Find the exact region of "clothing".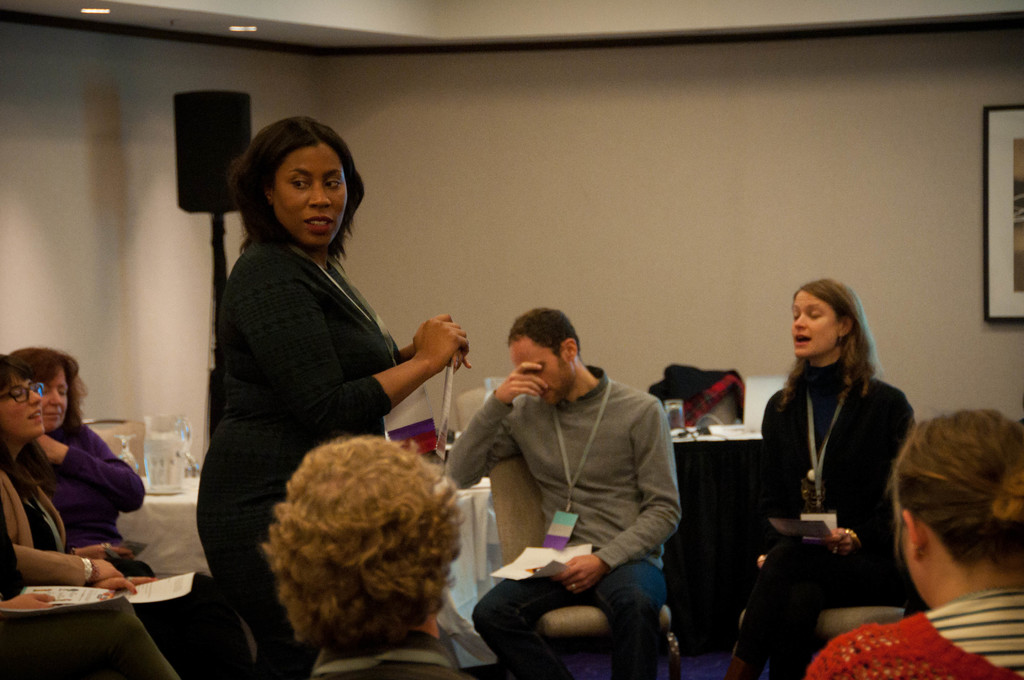
Exact region: <bbox>308, 626, 472, 679</bbox>.
